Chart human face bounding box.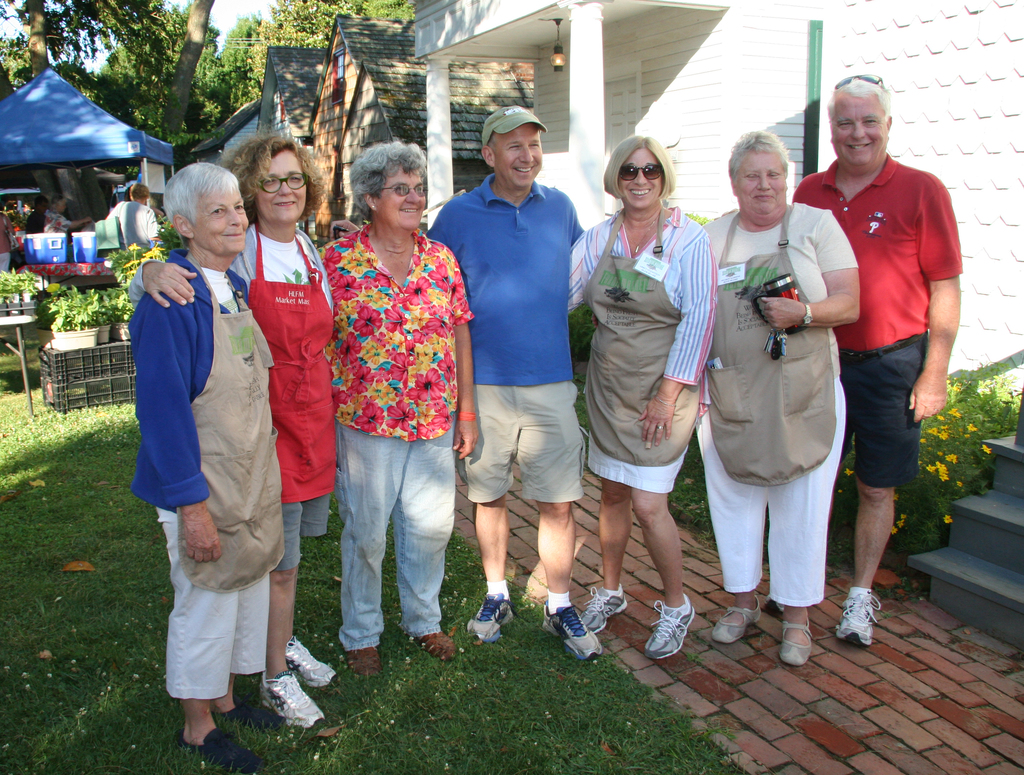
Charted: <box>833,97,887,166</box>.
